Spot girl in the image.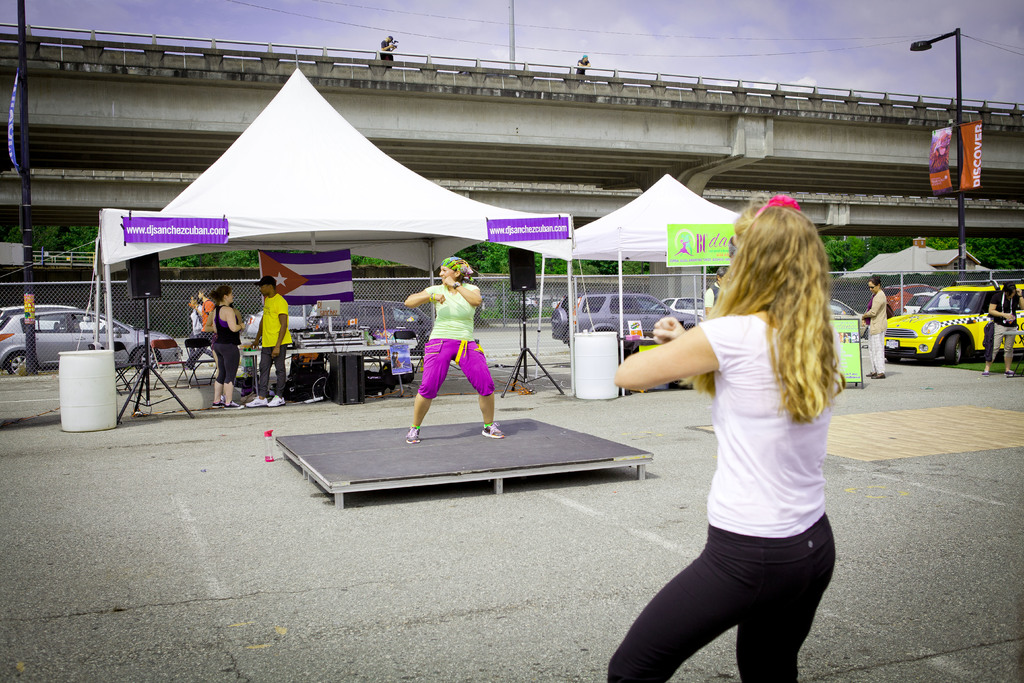
girl found at Rect(609, 195, 846, 682).
